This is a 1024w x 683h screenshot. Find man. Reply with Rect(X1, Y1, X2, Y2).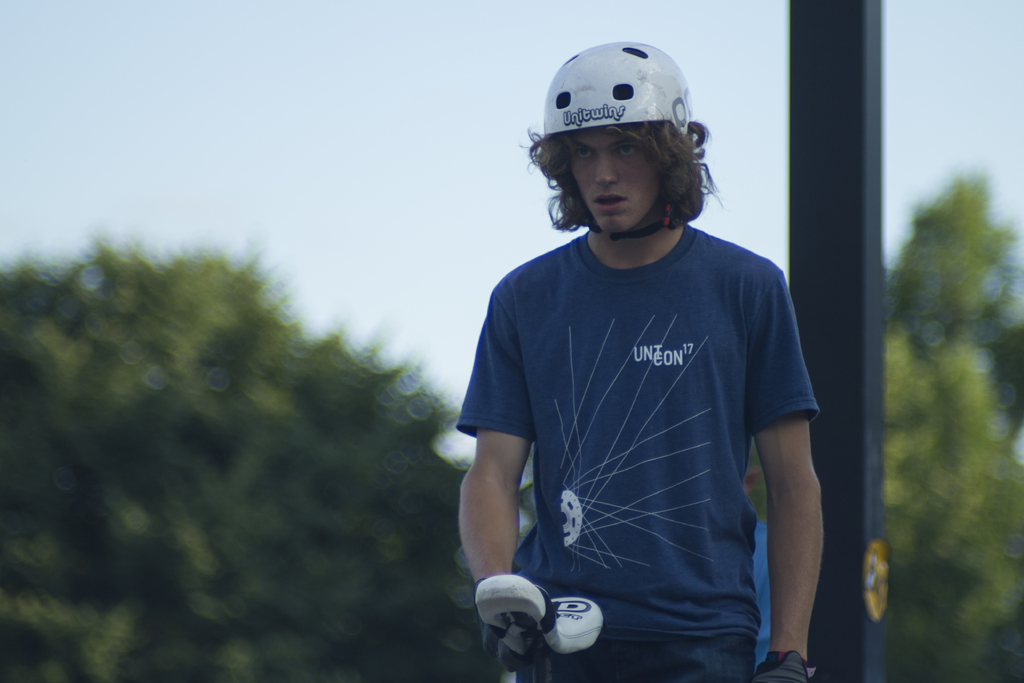
Rect(436, 37, 838, 682).
